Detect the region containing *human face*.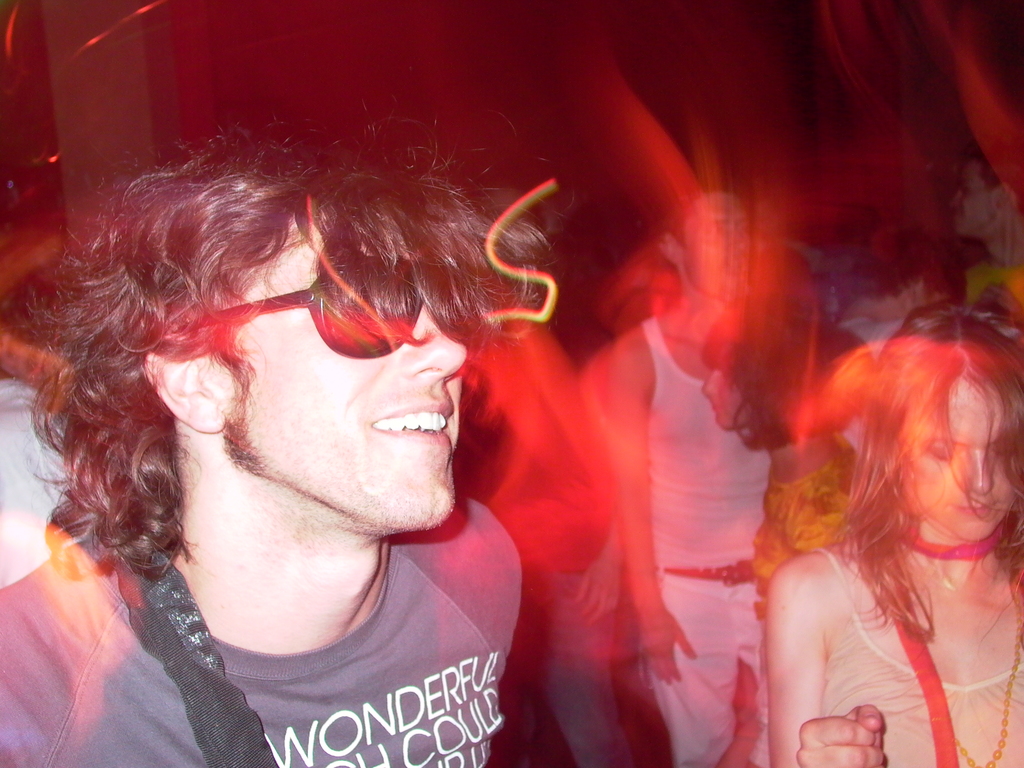
(202, 182, 468, 534).
